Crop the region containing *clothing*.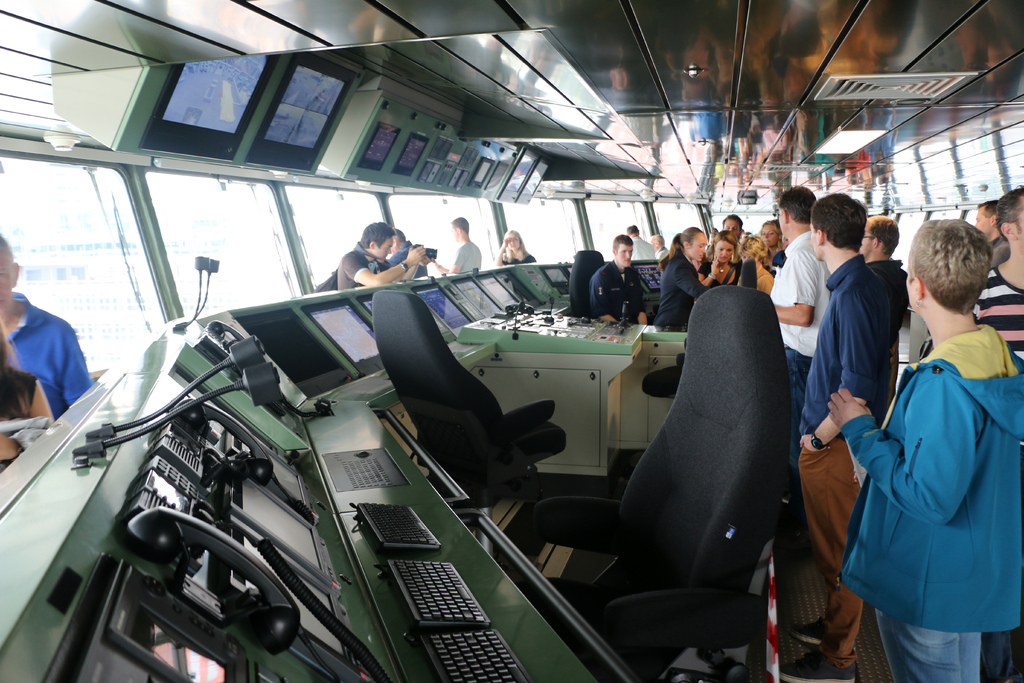
Crop region: left=652, top=252, right=708, bottom=329.
